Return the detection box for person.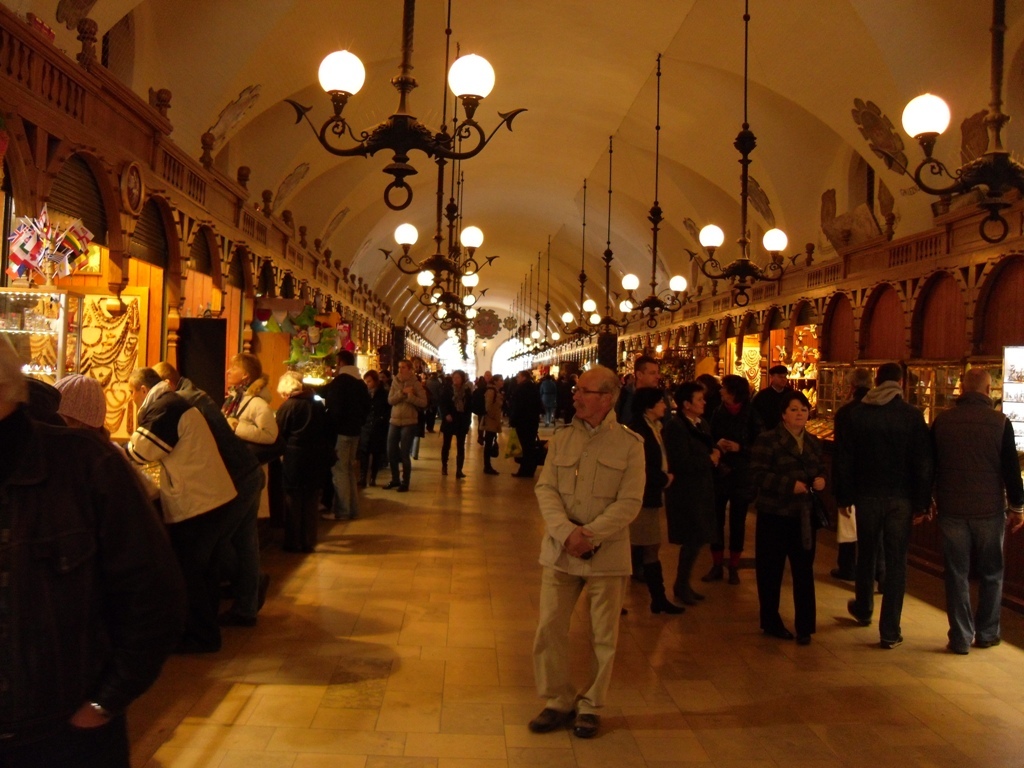
locate(54, 380, 167, 503).
